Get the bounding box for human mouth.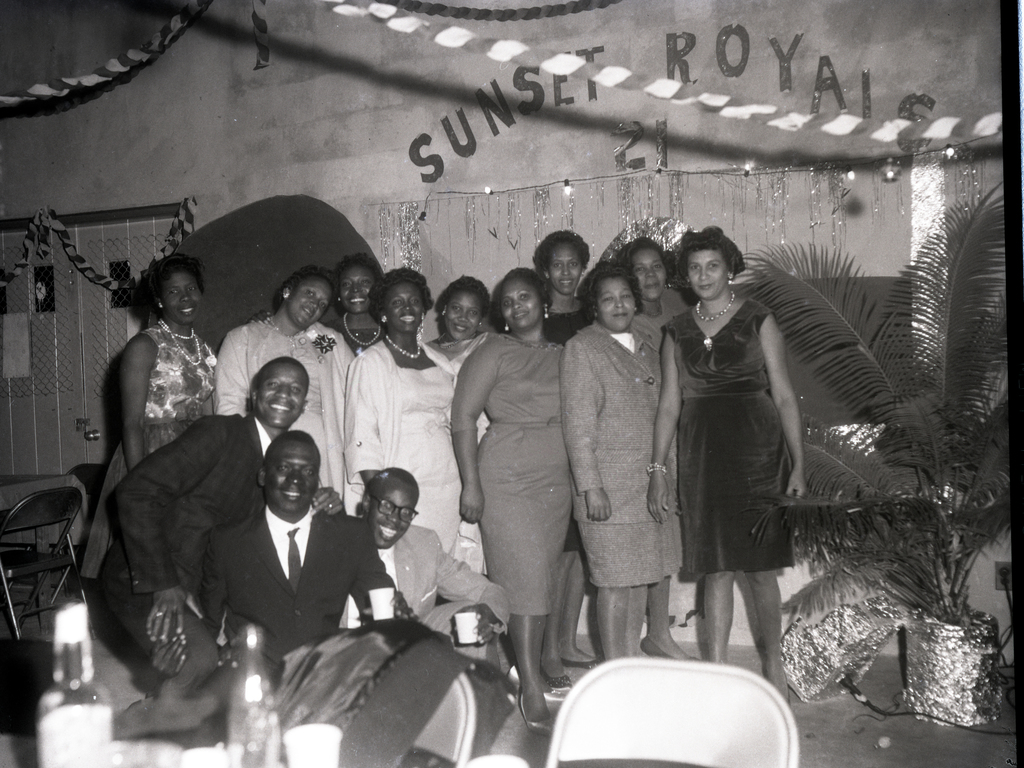
{"x1": 280, "y1": 486, "x2": 309, "y2": 504}.
